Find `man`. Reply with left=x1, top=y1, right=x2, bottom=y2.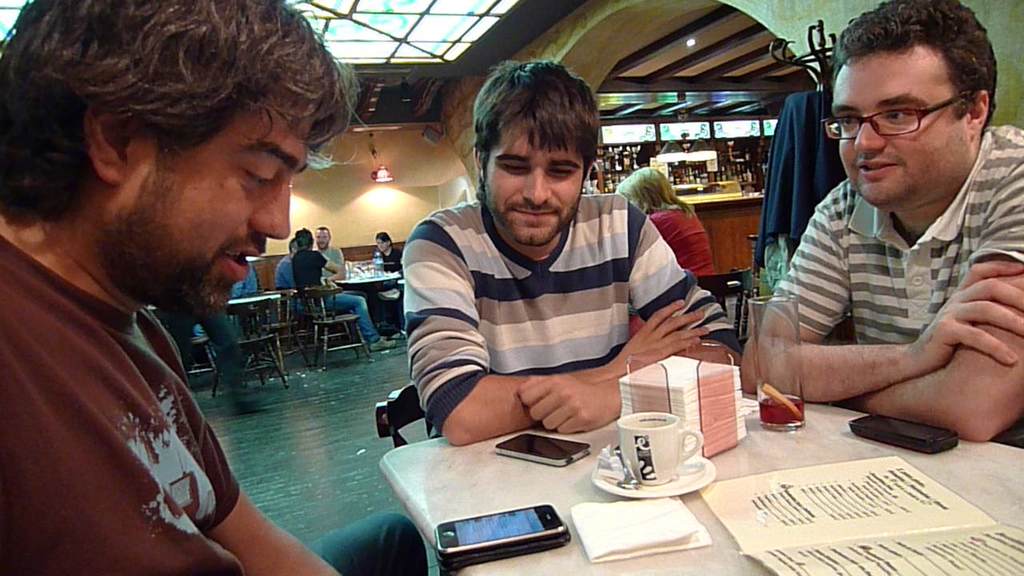
left=289, top=224, right=399, bottom=353.
